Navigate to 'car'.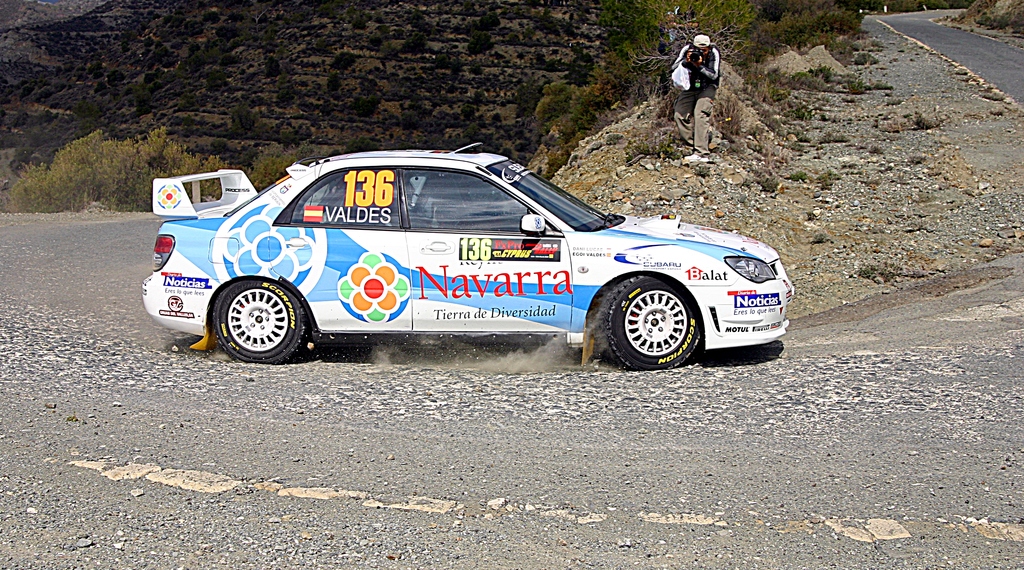
Navigation target: (133,145,786,381).
